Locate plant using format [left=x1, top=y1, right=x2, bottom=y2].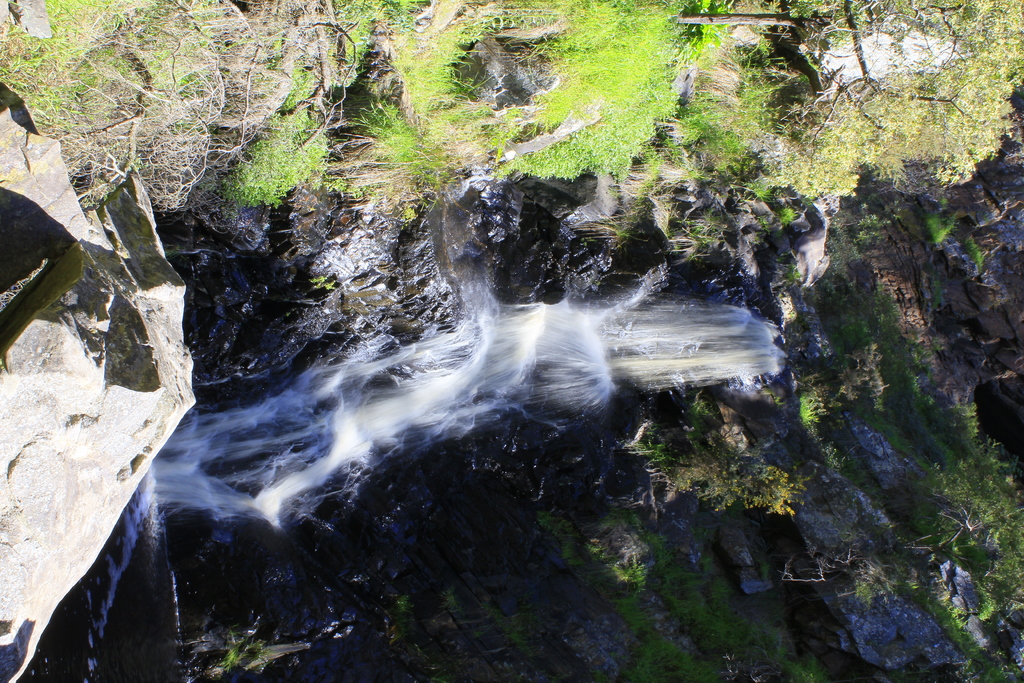
[left=189, top=616, right=285, bottom=682].
